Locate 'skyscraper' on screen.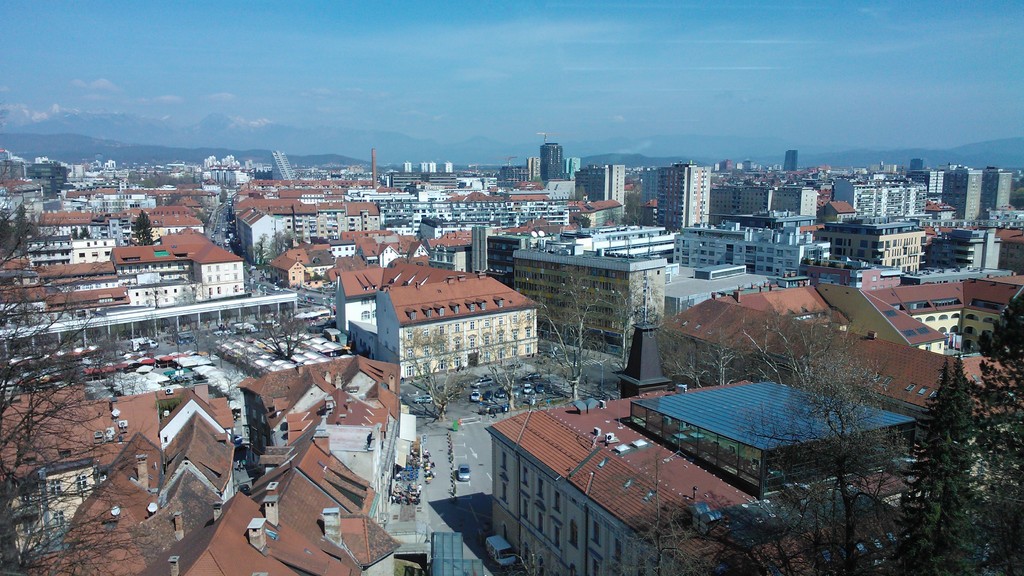
On screen at <region>654, 158, 709, 232</region>.
